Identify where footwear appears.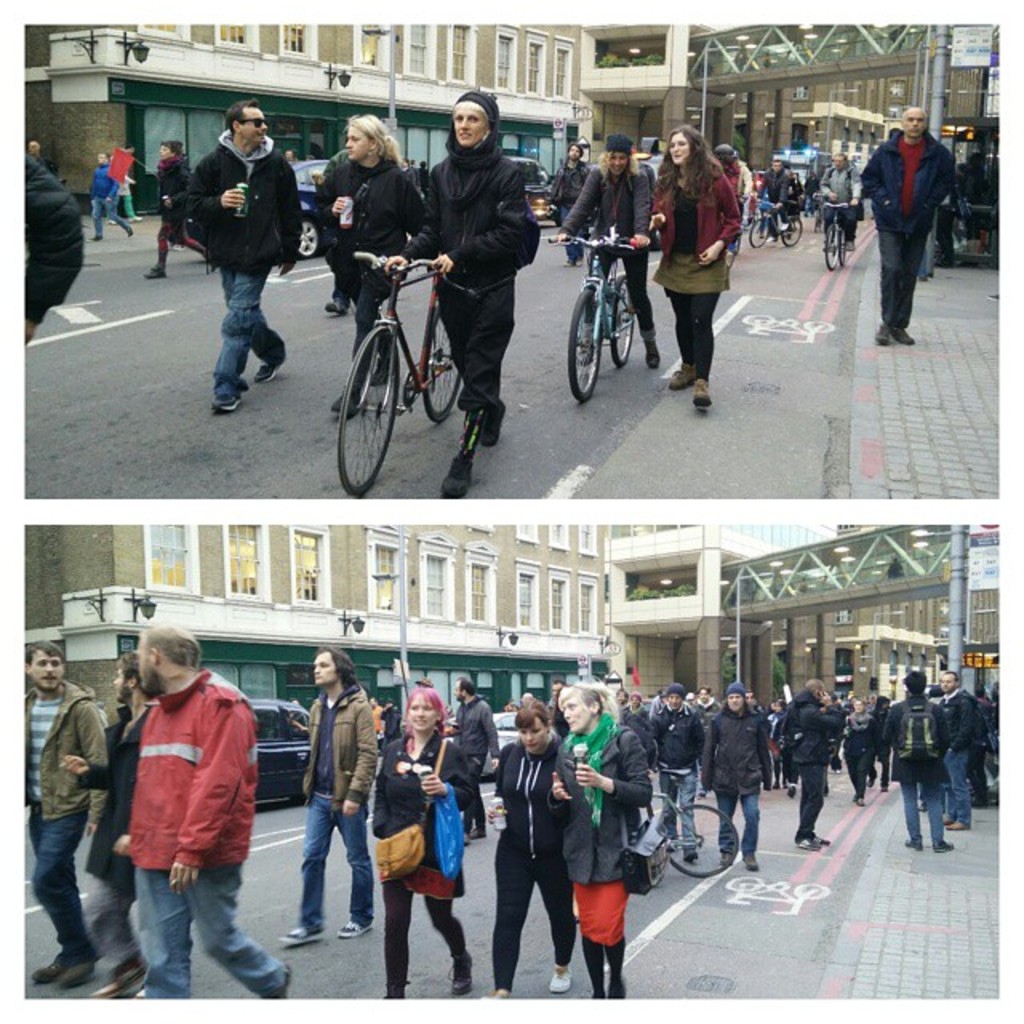
Appears at (x1=336, y1=920, x2=376, y2=936).
